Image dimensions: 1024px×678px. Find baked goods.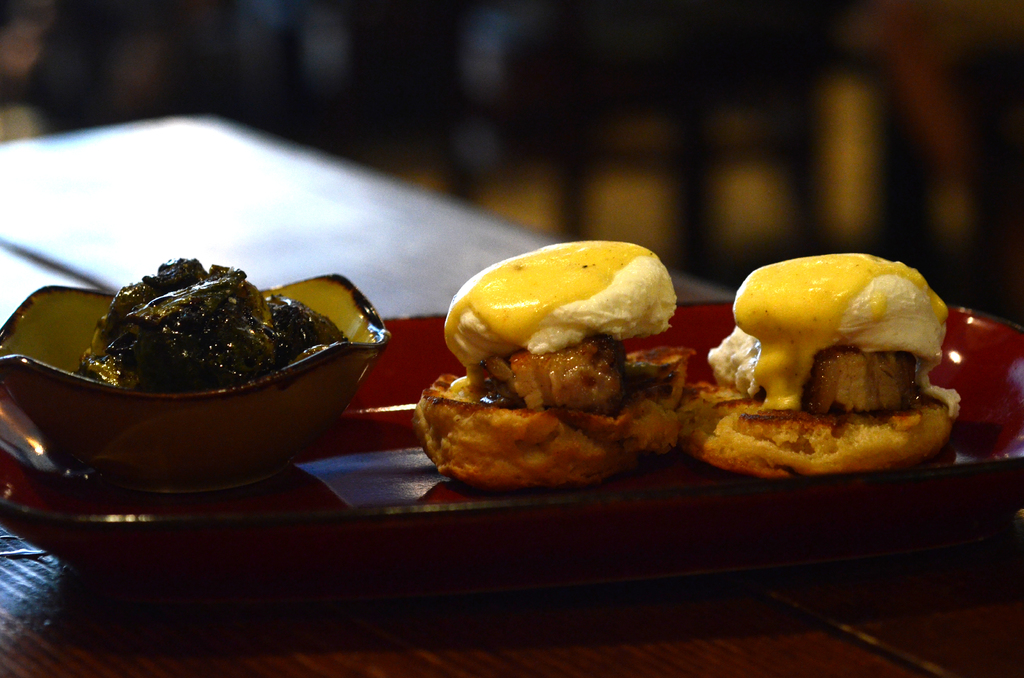
77 255 353 386.
